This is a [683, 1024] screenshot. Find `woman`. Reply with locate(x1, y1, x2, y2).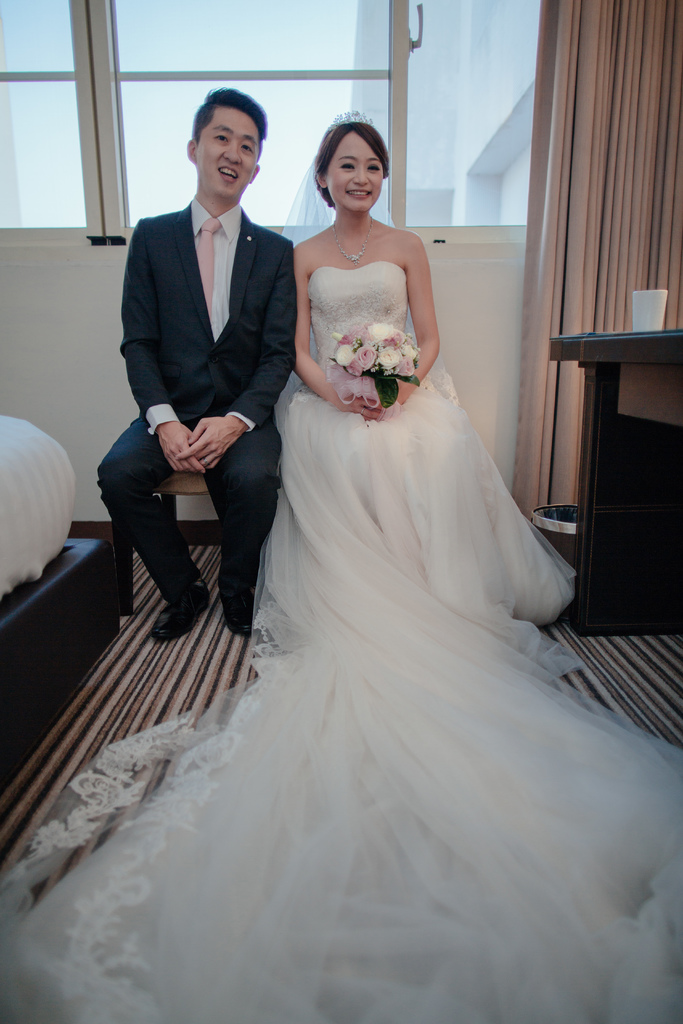
locate(249, 120, 493, 738).
